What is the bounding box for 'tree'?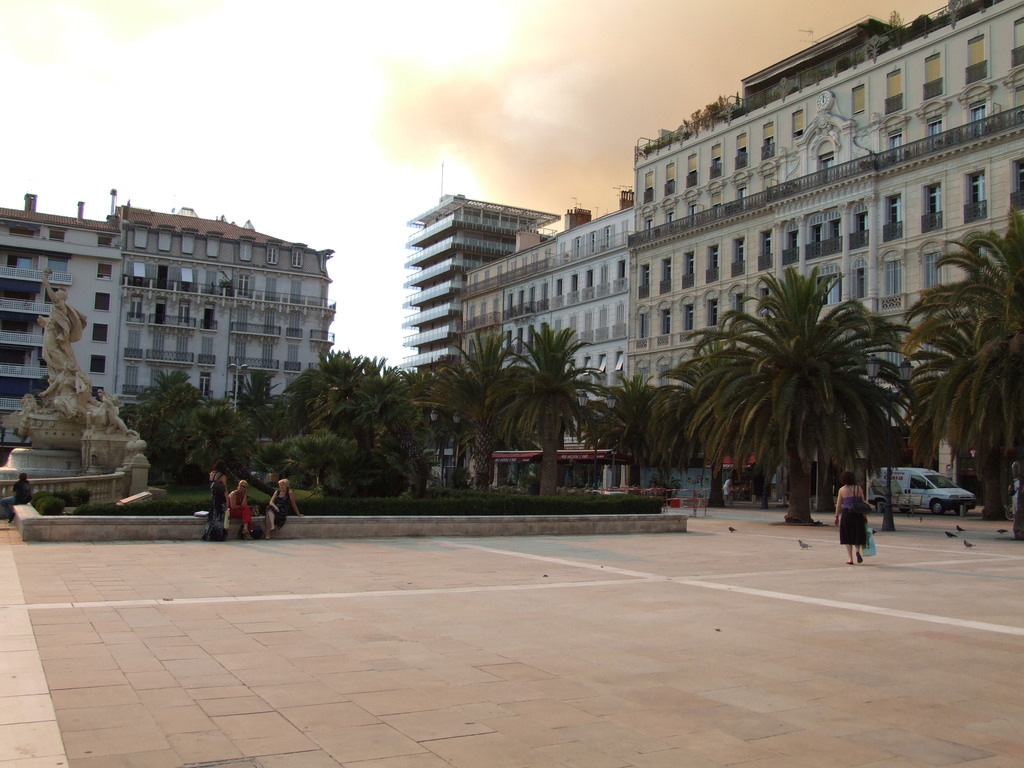
(926, 275, 1023, 522).
